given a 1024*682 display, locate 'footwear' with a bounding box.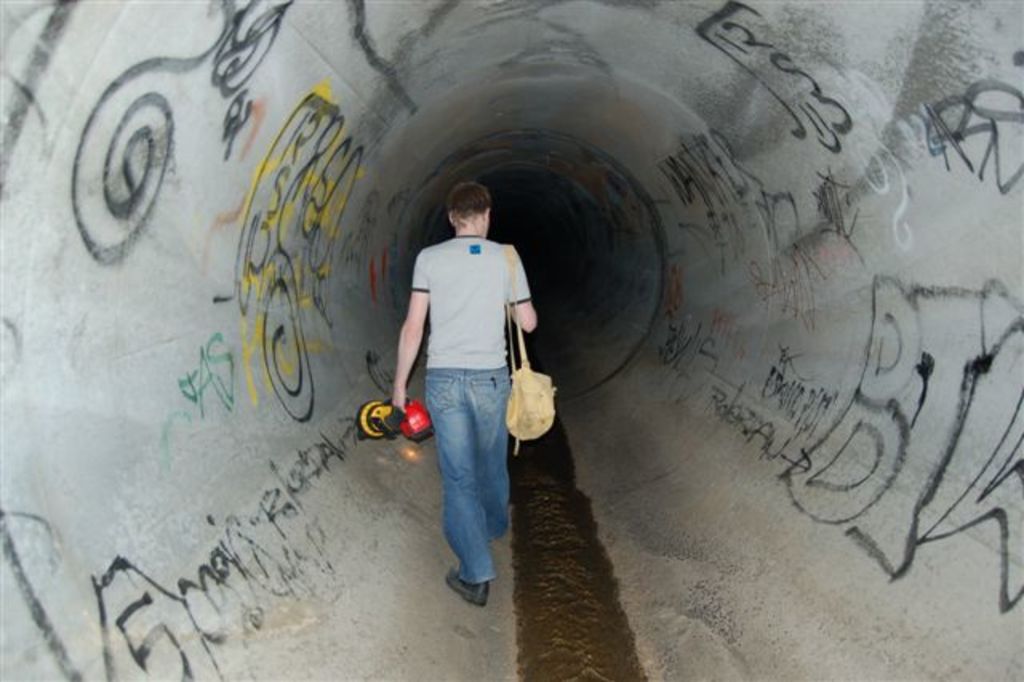
Located: left=448, top=567, right=490, bottom=605.
